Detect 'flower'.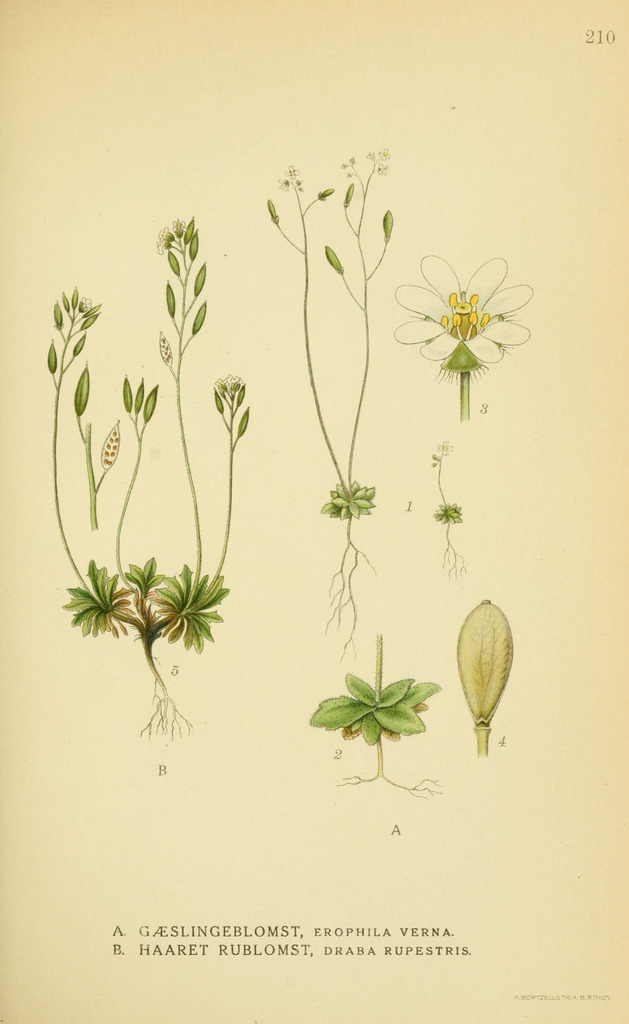
Detected at {"left": 320, "top": 650, "right": 443, "bottom": 756}.
